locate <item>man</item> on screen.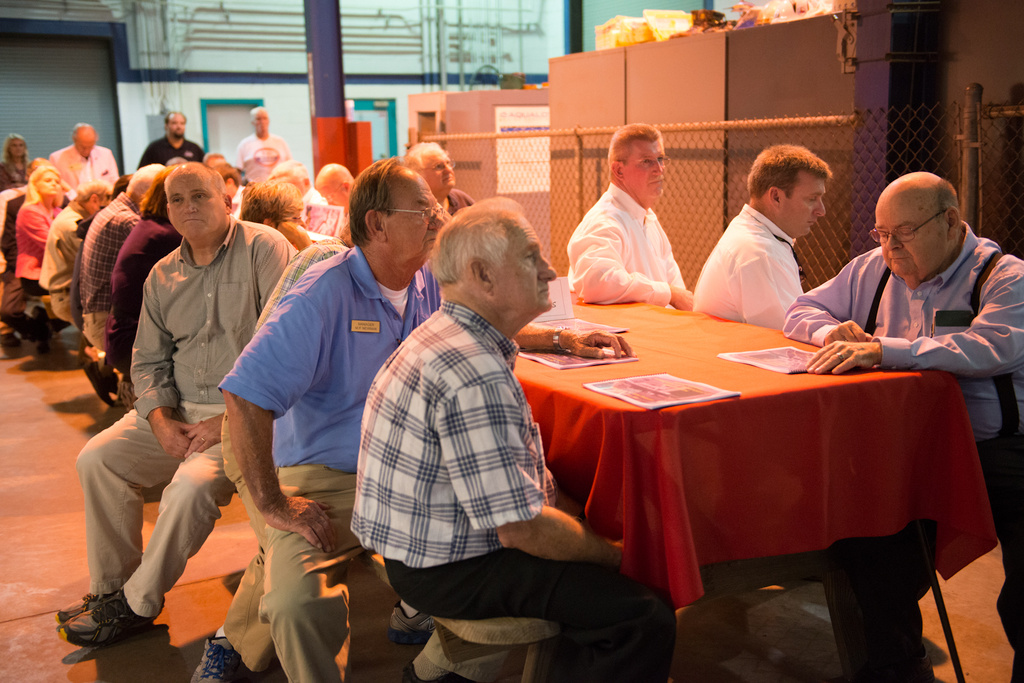
On screen at 52,120,131,190.
